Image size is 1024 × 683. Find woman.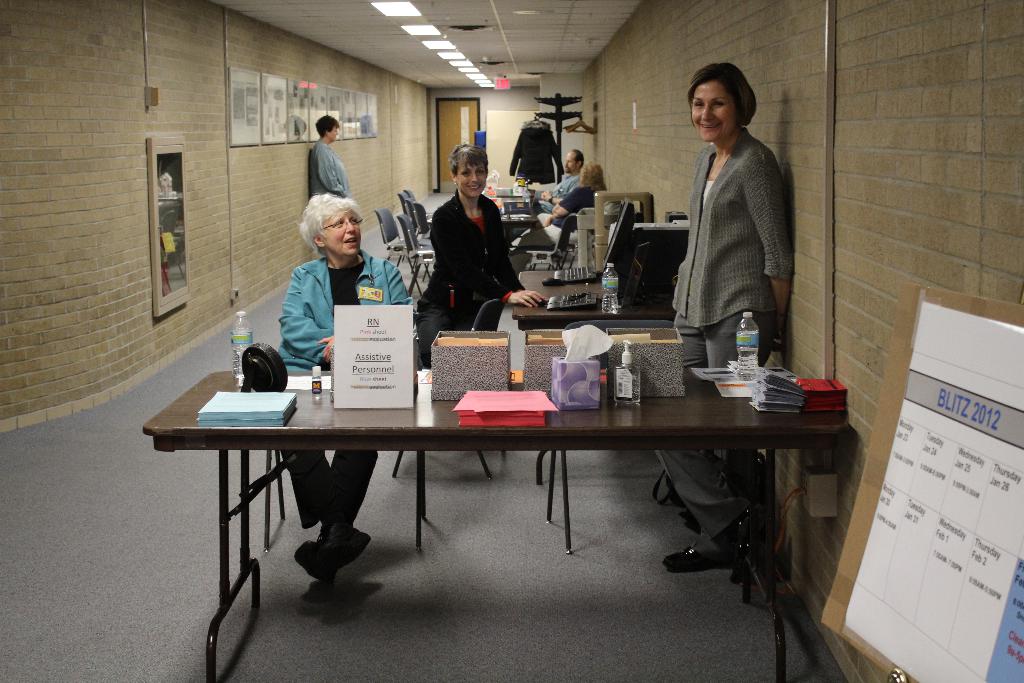
select_region(268, 191, 403, 587).
